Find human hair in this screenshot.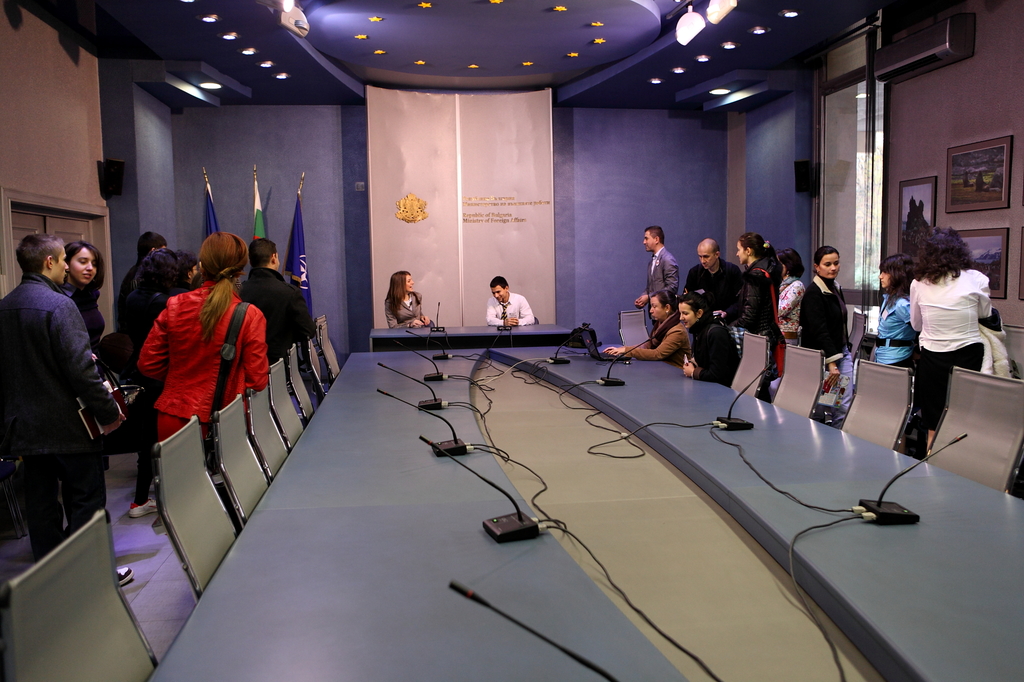
The bounding box for human hair is (left=134, top=232, right=166, bottom=257).
